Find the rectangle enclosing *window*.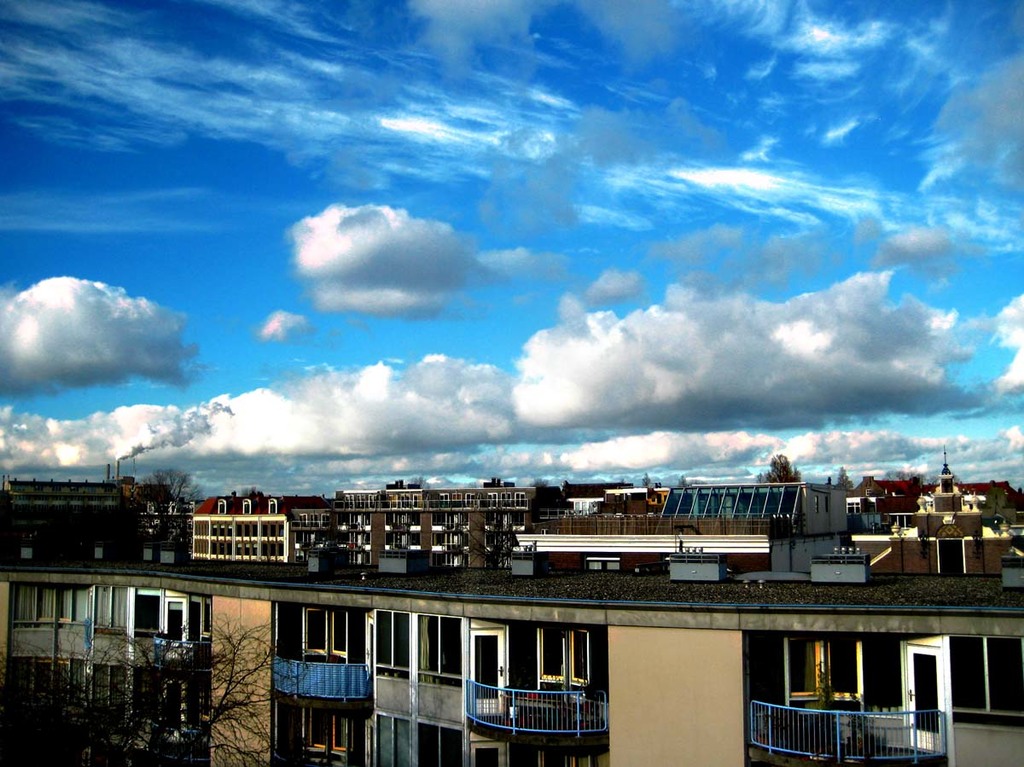
306/709/349/754.
